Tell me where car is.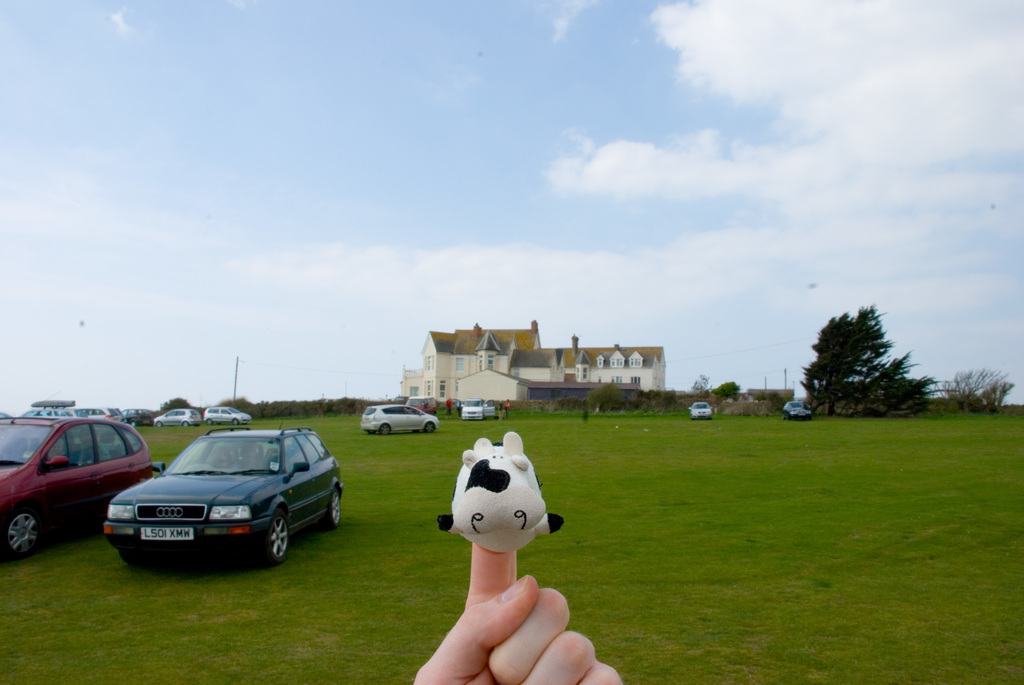
car is at bbox(79, 403, 125, 428).
